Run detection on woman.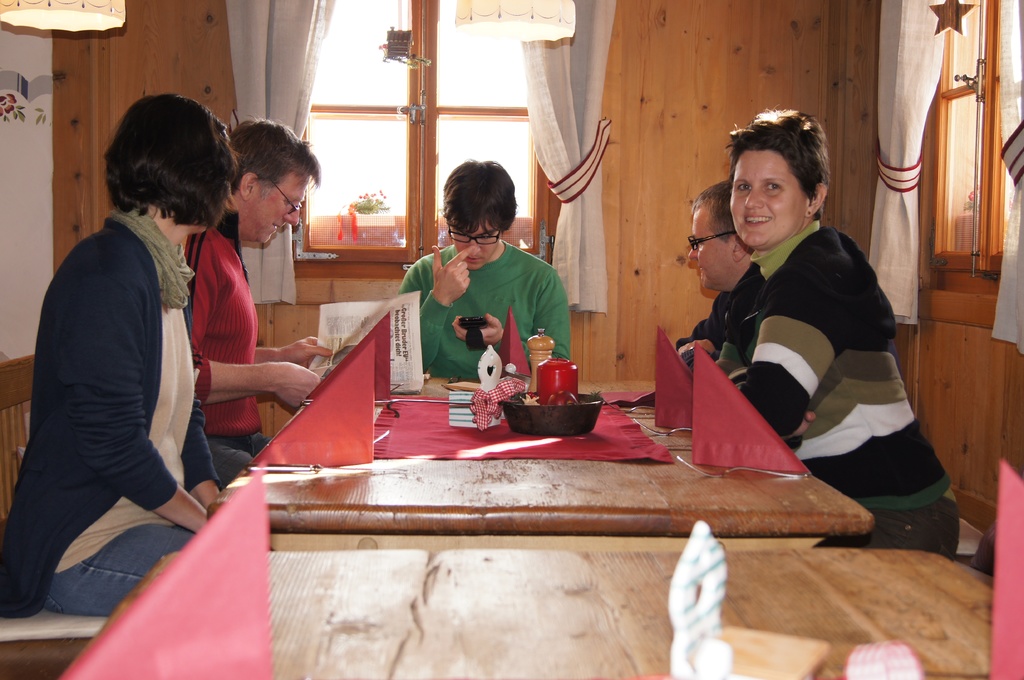
Result: locate(31, 88, 254, 624).
